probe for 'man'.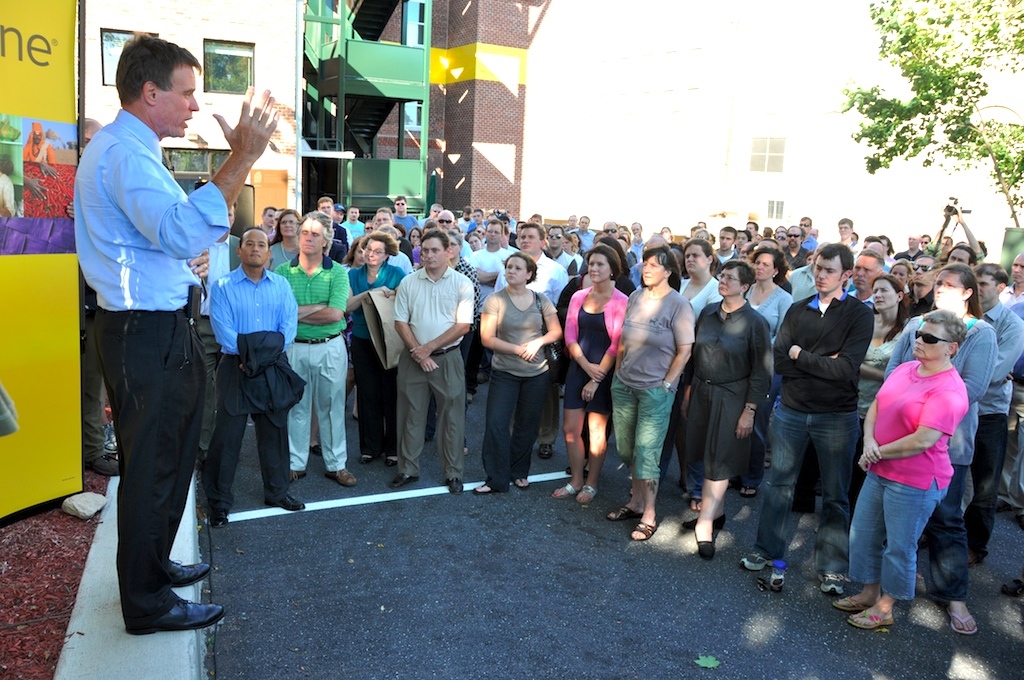
Probe result: [742,217,762,236].
